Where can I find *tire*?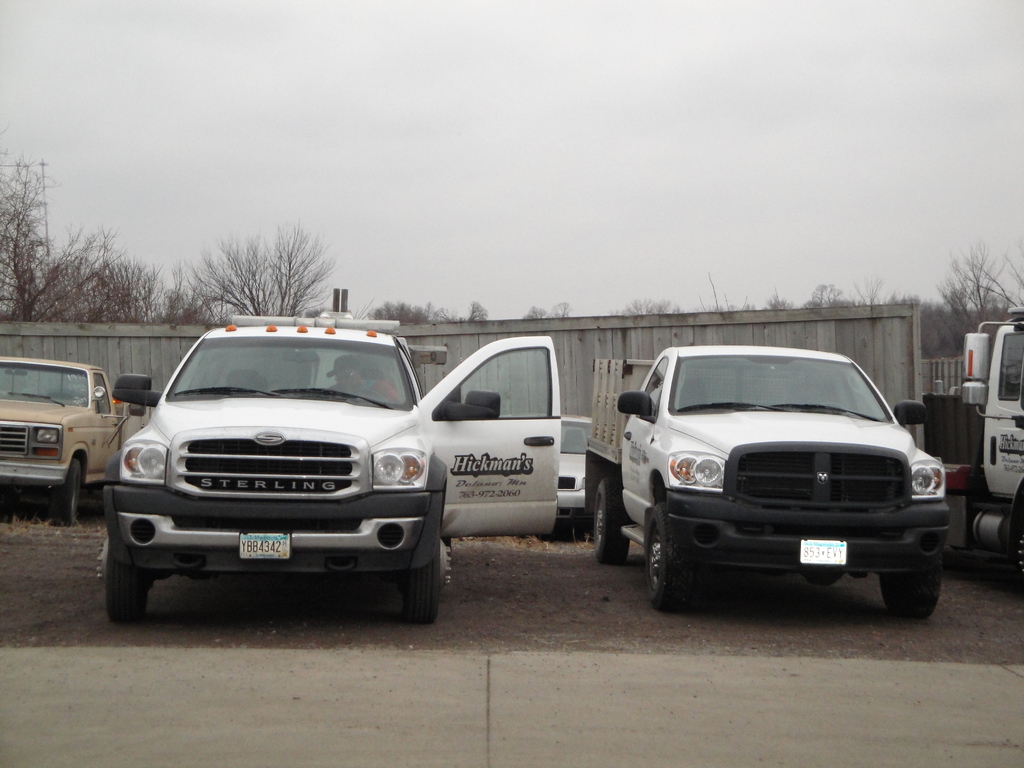
You can find it at detection(1013, 522, 1023, 588).
